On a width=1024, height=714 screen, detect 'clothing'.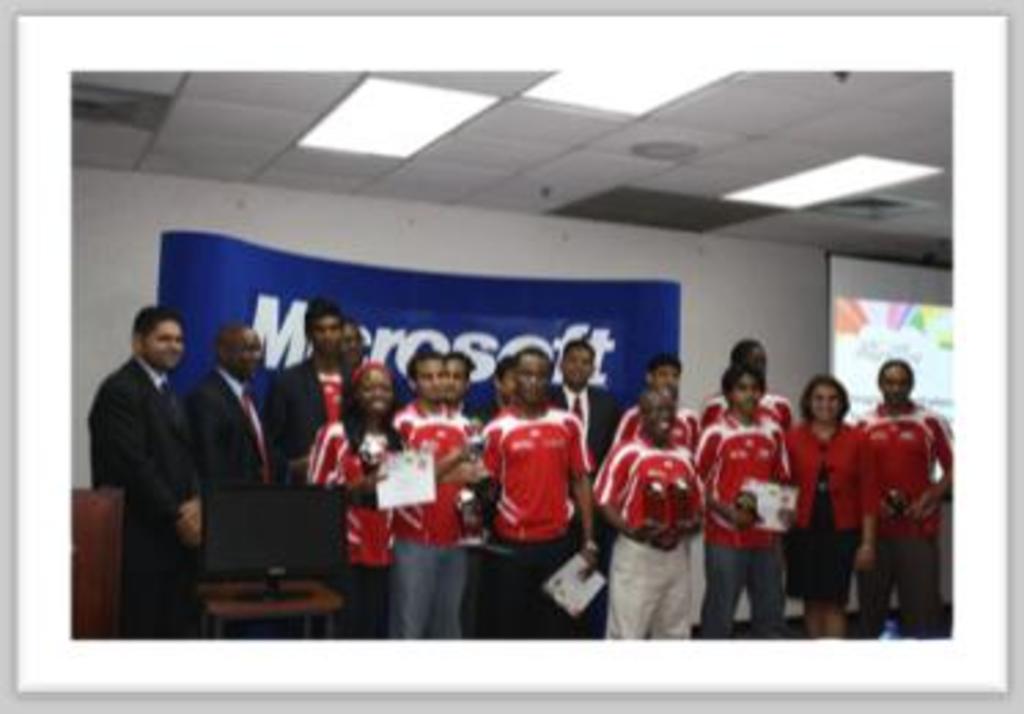
box(475, 401, 601, 637).
